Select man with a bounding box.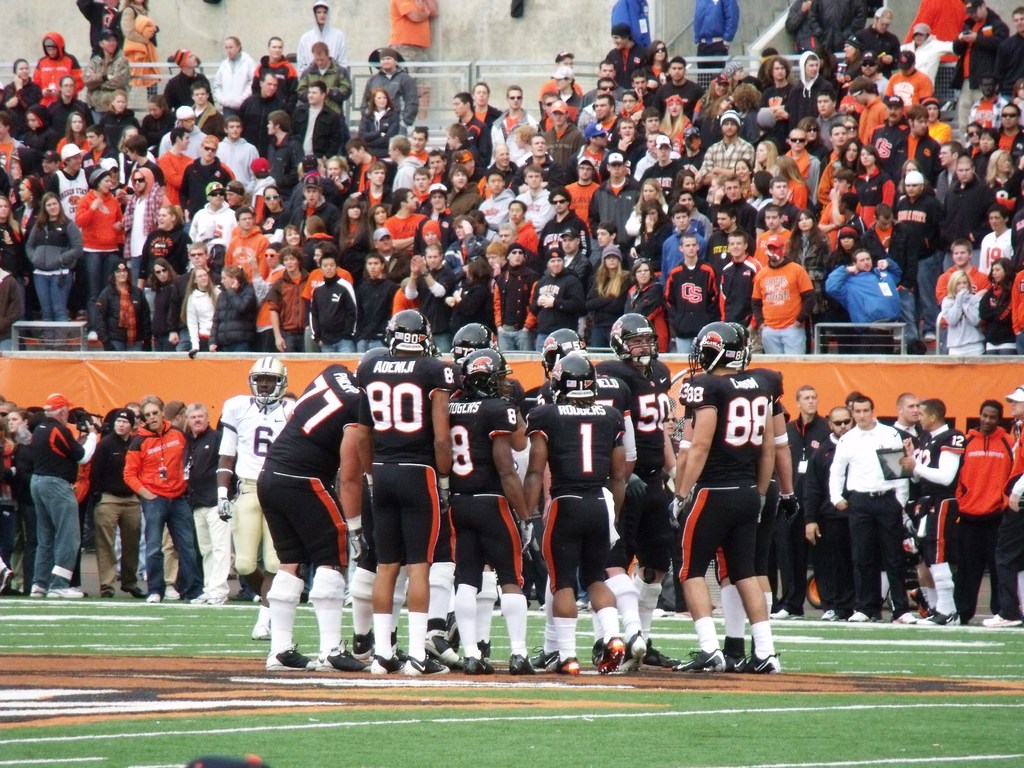
<box>487,83,545,166</box>.
